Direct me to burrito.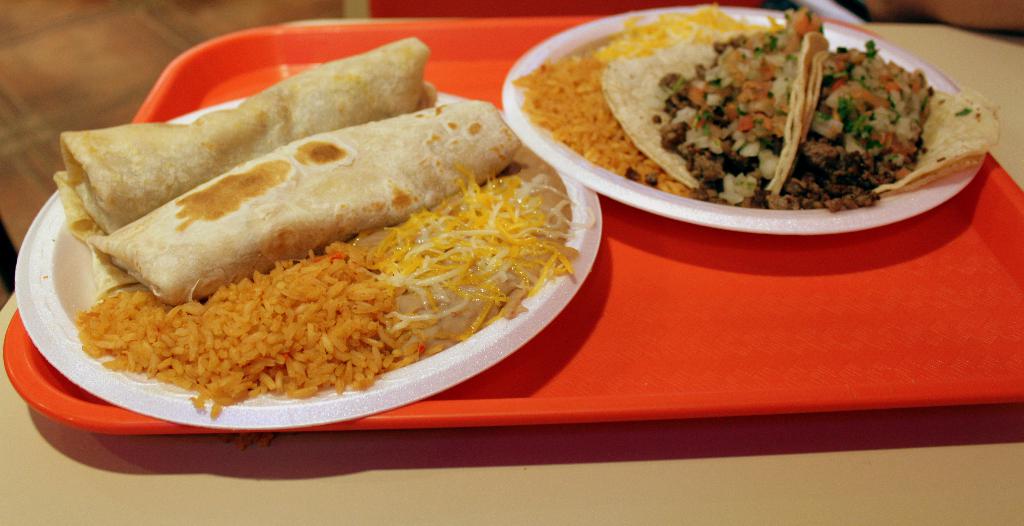
Direction: bbox=(85, 95, 520, 303).
